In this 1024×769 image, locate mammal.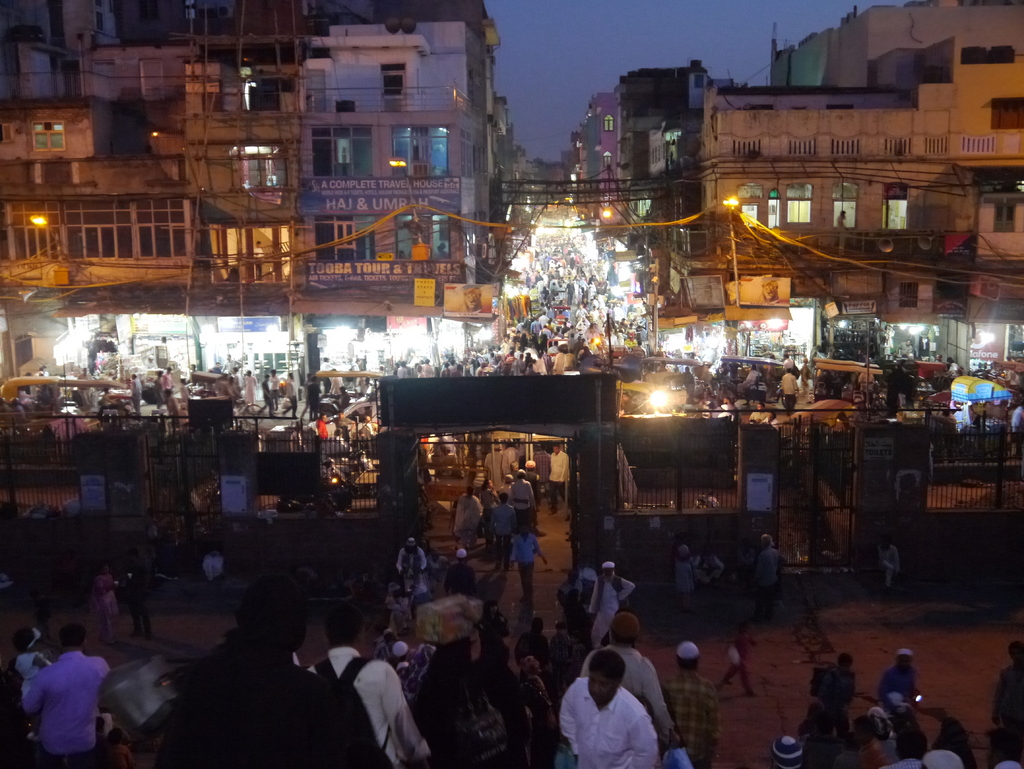
Bounding box: {"left": 776, "top": 735, "right": 799, "bottom": 768}.
